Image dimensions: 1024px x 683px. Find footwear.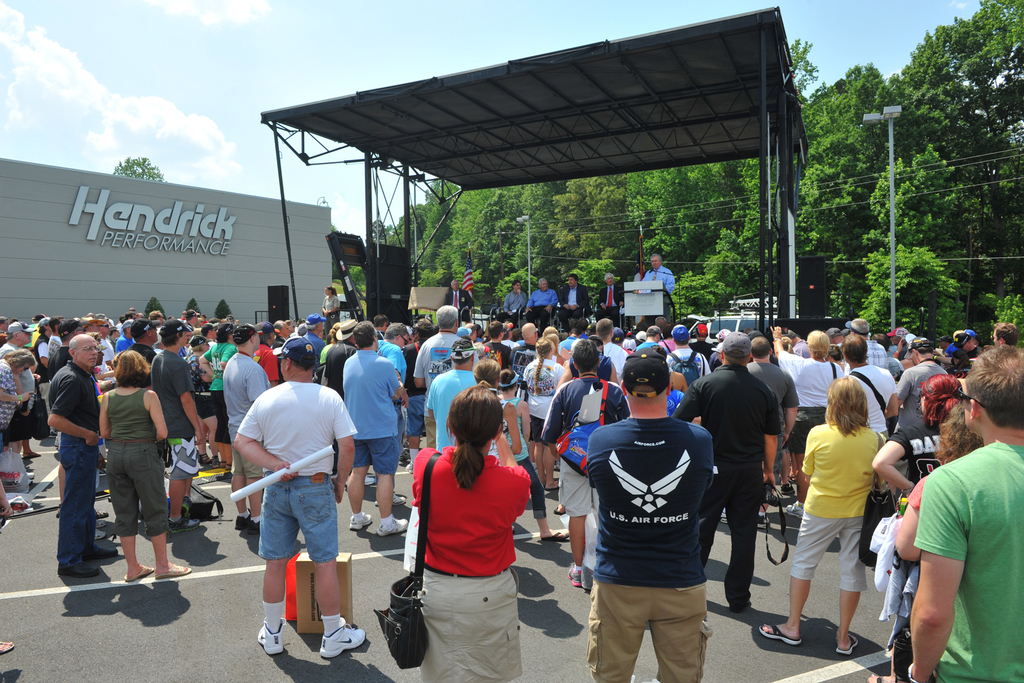
(255, 617, 286, 652).
